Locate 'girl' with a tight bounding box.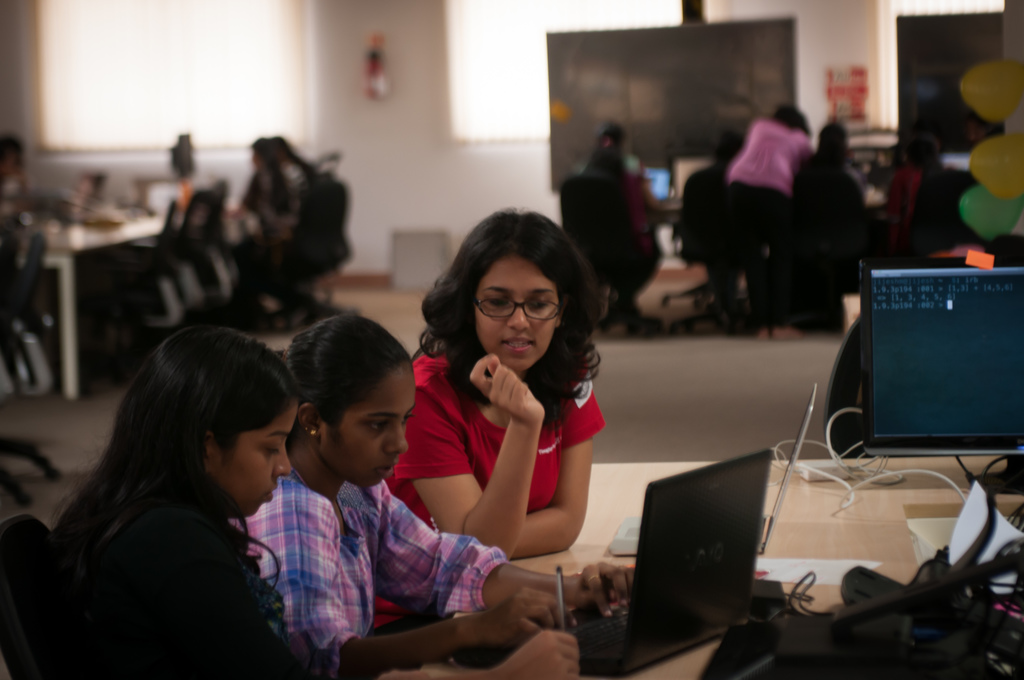
[x1=236, y1=316, x2=635, y2=678].
